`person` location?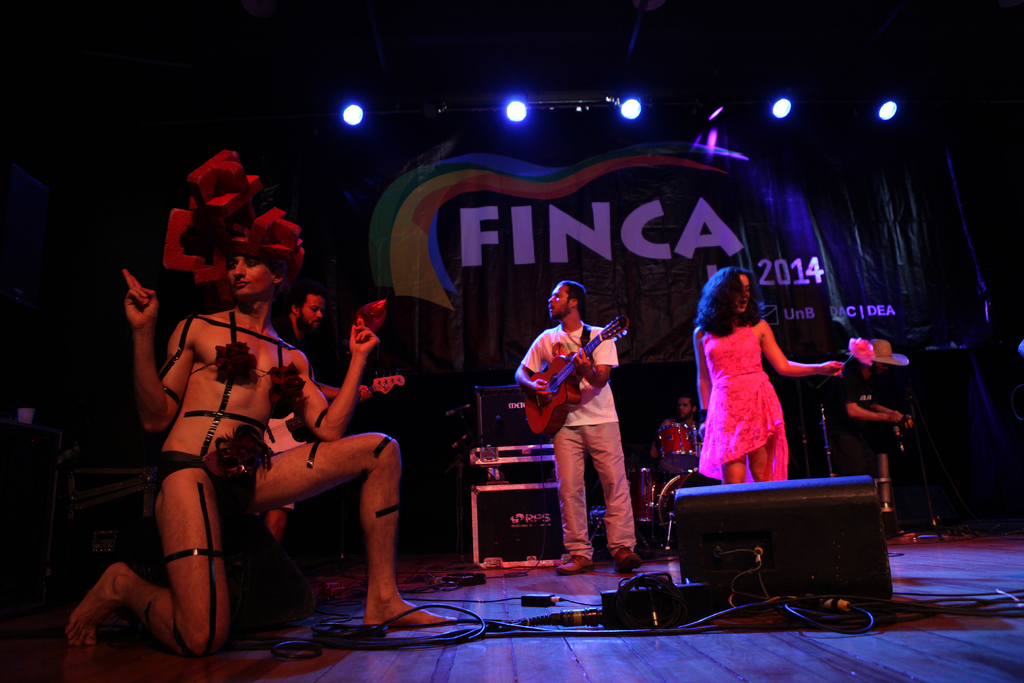
rect(694, 262, 854, 491)
